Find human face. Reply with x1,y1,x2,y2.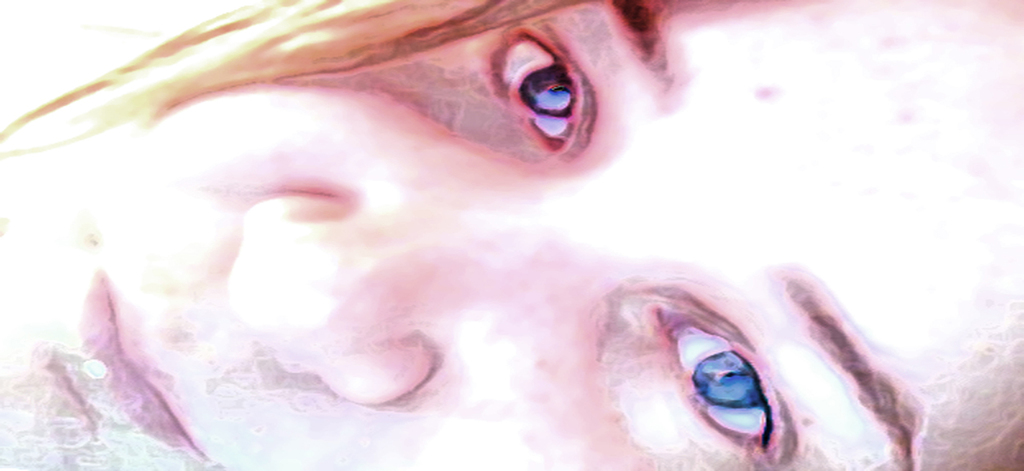
0,0,1023,470.
